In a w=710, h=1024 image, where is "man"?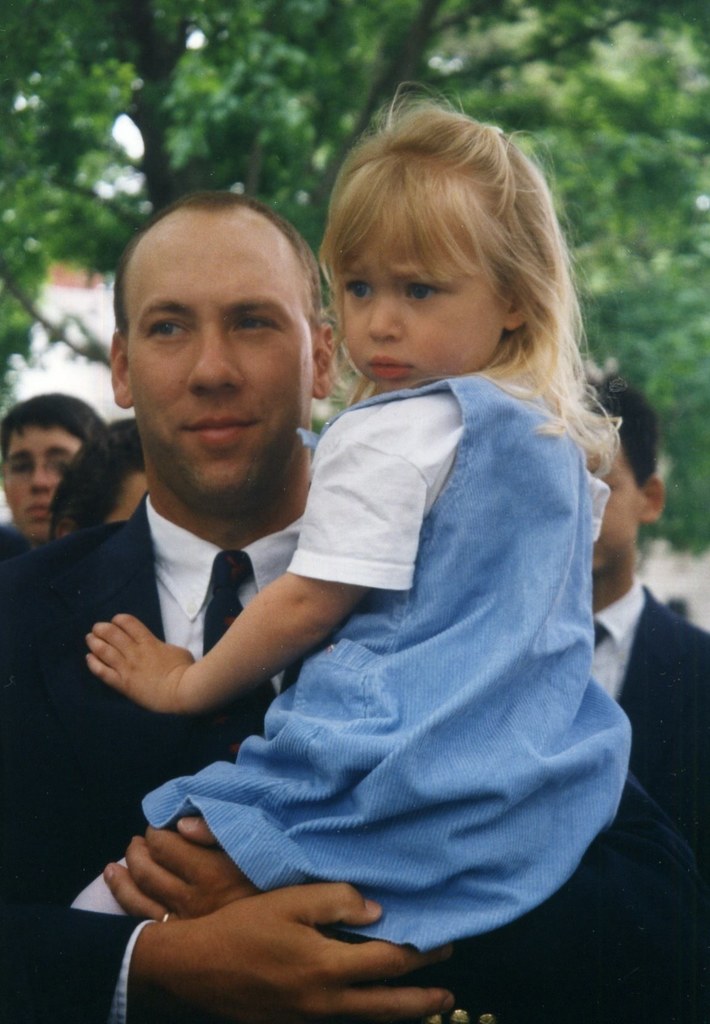
{"left": 0, "top": 190, "right": 709, "bottom": 1023}.
